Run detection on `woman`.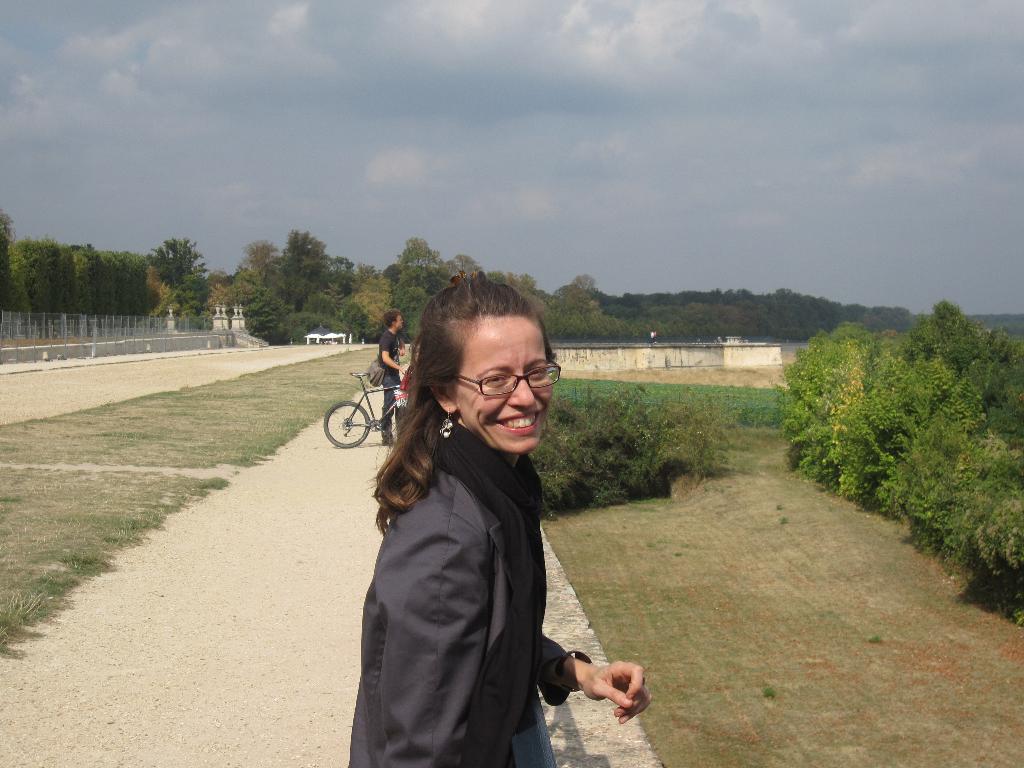
Result: <bbox>331, 278, 607, 767</bbox>.
